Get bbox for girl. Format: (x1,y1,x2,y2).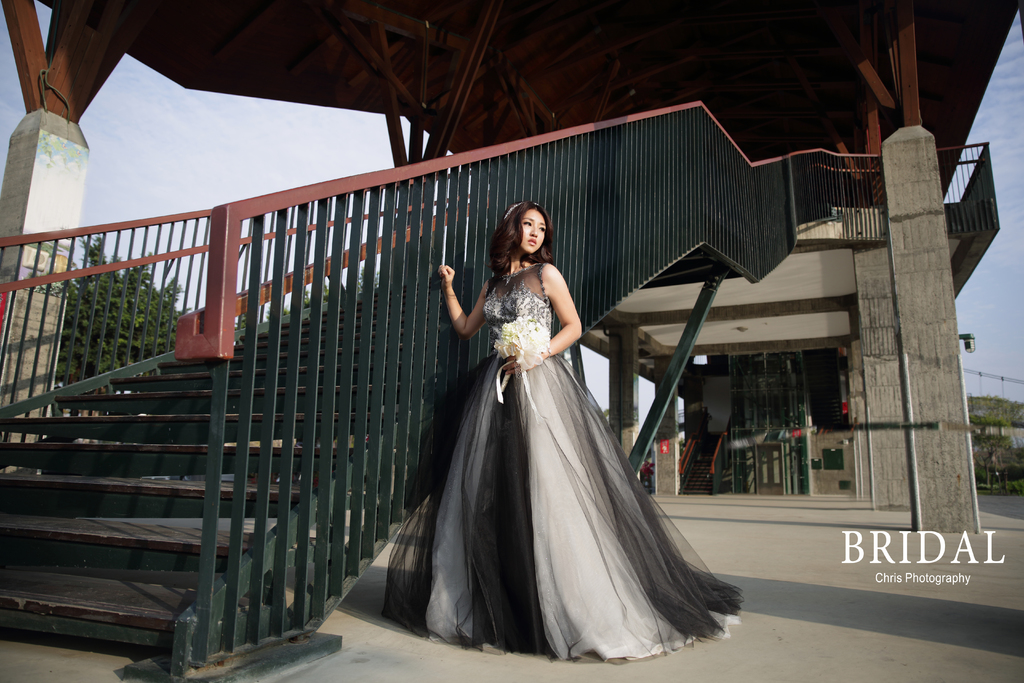
(381,202,746,667).
